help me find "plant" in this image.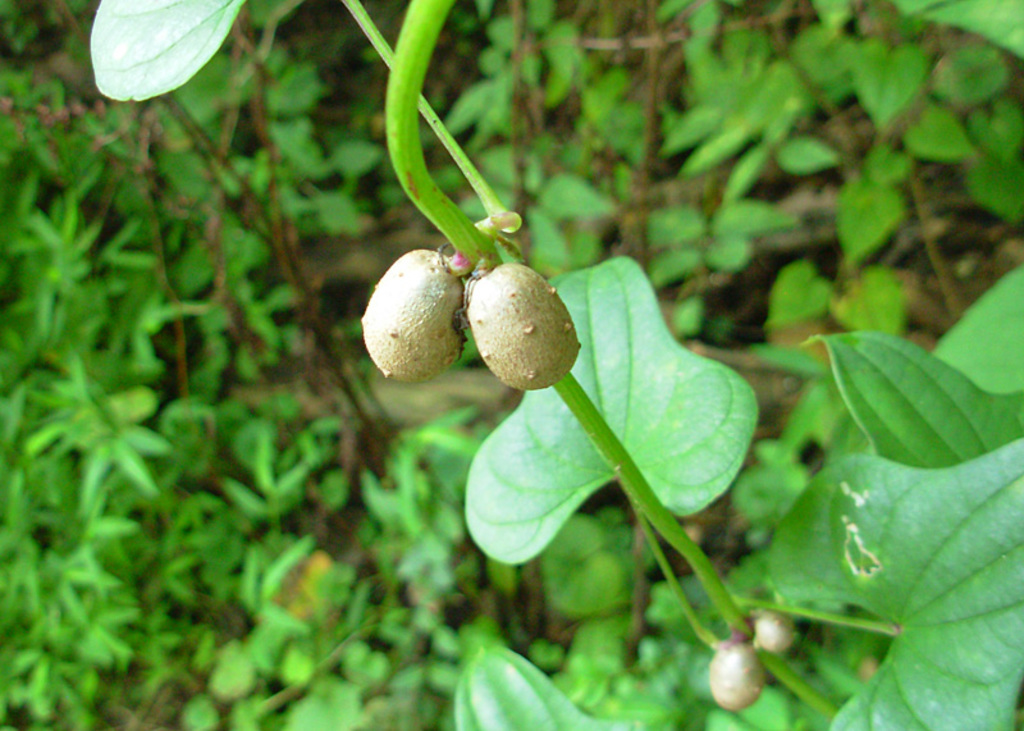
Found it: (x1=70, y1=19, x2=986, y2=691).
